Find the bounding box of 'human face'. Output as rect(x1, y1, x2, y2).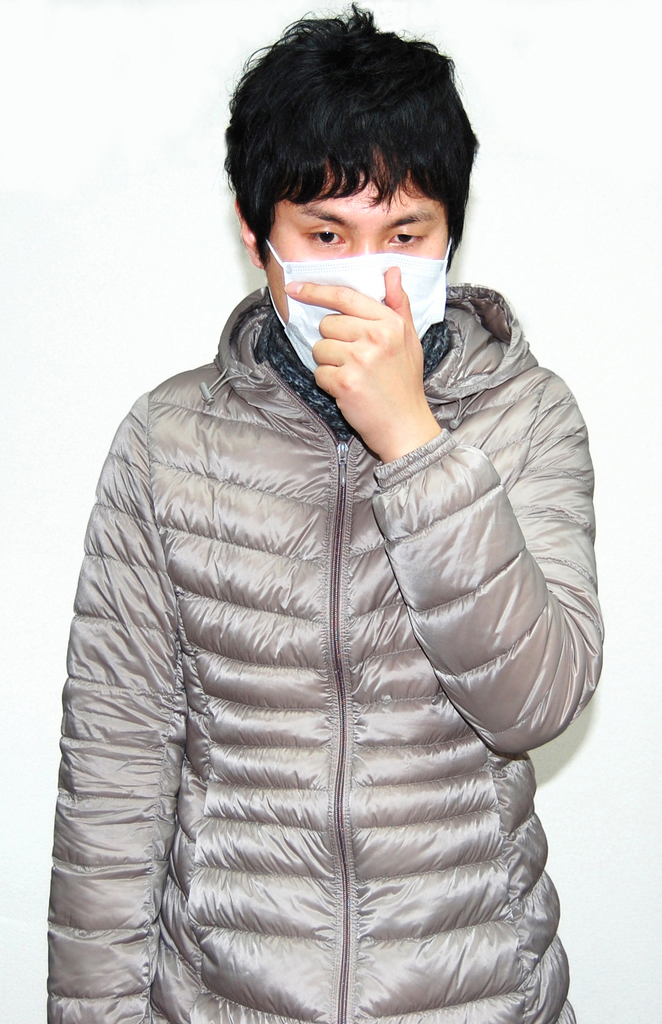
rect(263, 152, 451, 325).
